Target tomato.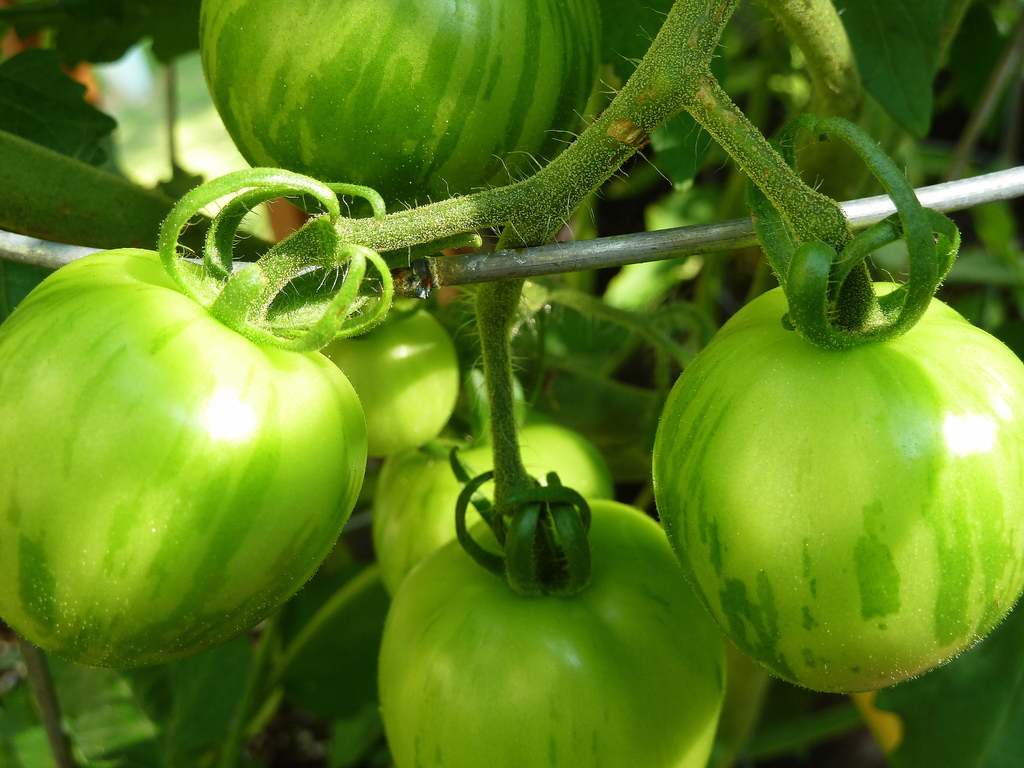
Target region: (660, 243, 1004, 704).
